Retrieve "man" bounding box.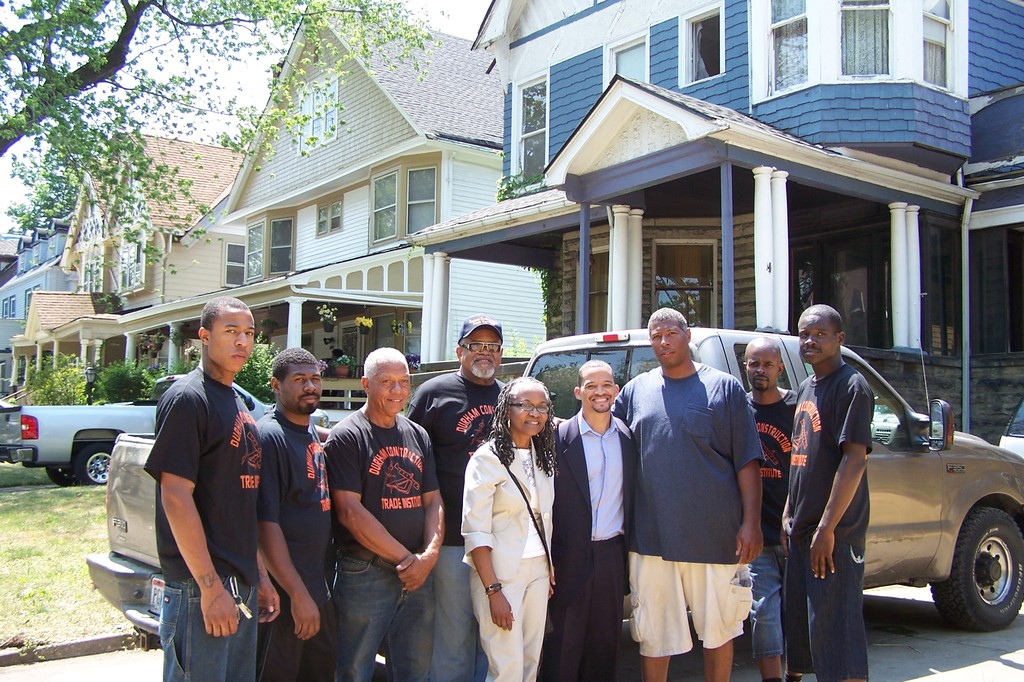
Bounding box: 548 353 637 681.
